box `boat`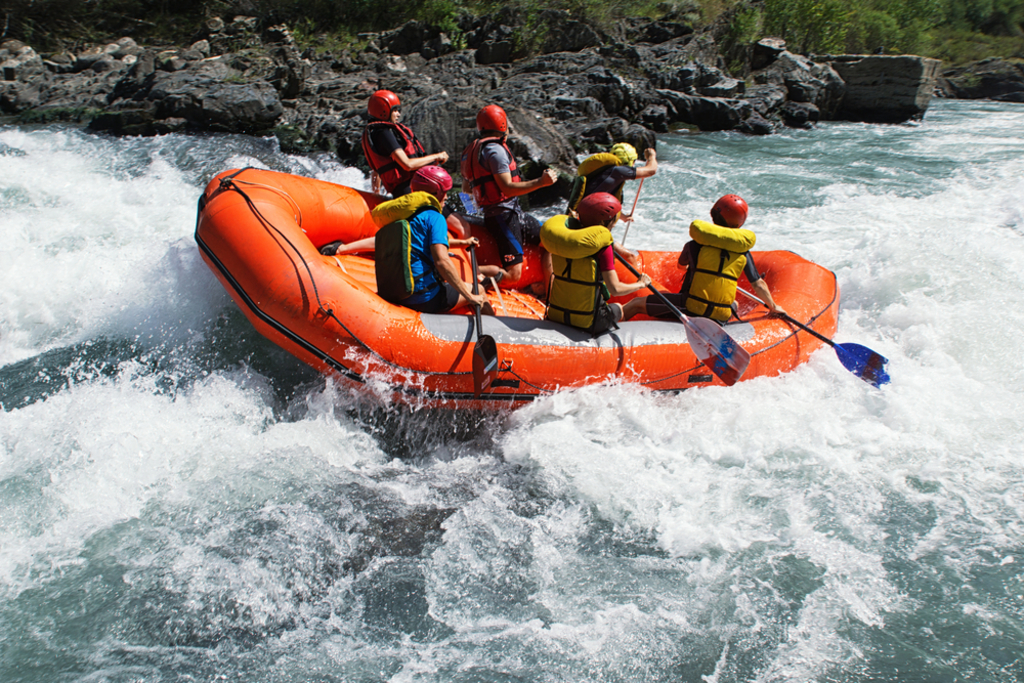
{"x1": 162, "y1": 143, "x2": 882, "y2": 431}
